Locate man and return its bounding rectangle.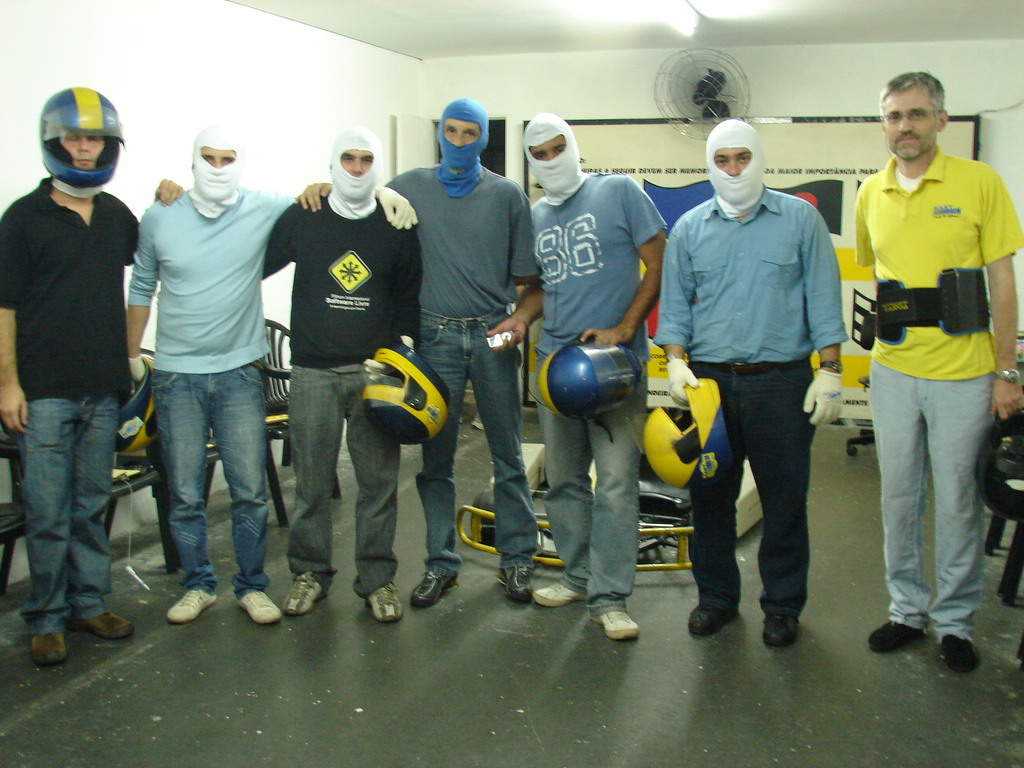
Rect(520, 108, 666, 640).
